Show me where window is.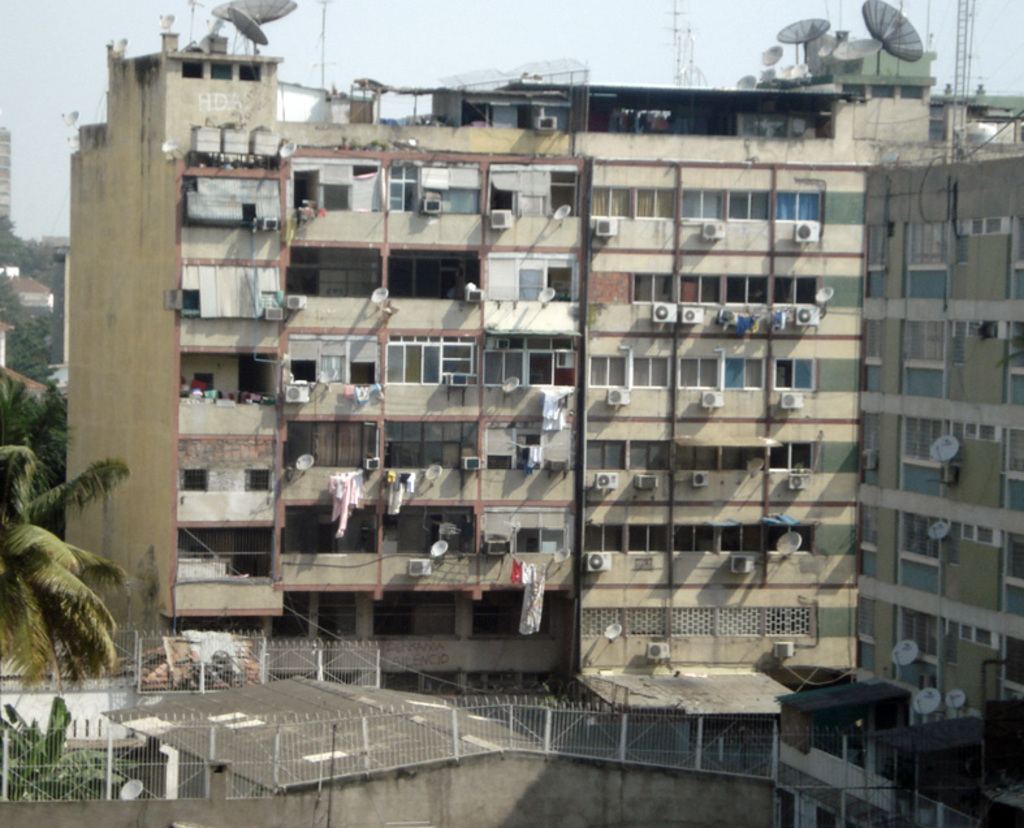
window is at x1=952 y1=318 x2=984 y2=361.
